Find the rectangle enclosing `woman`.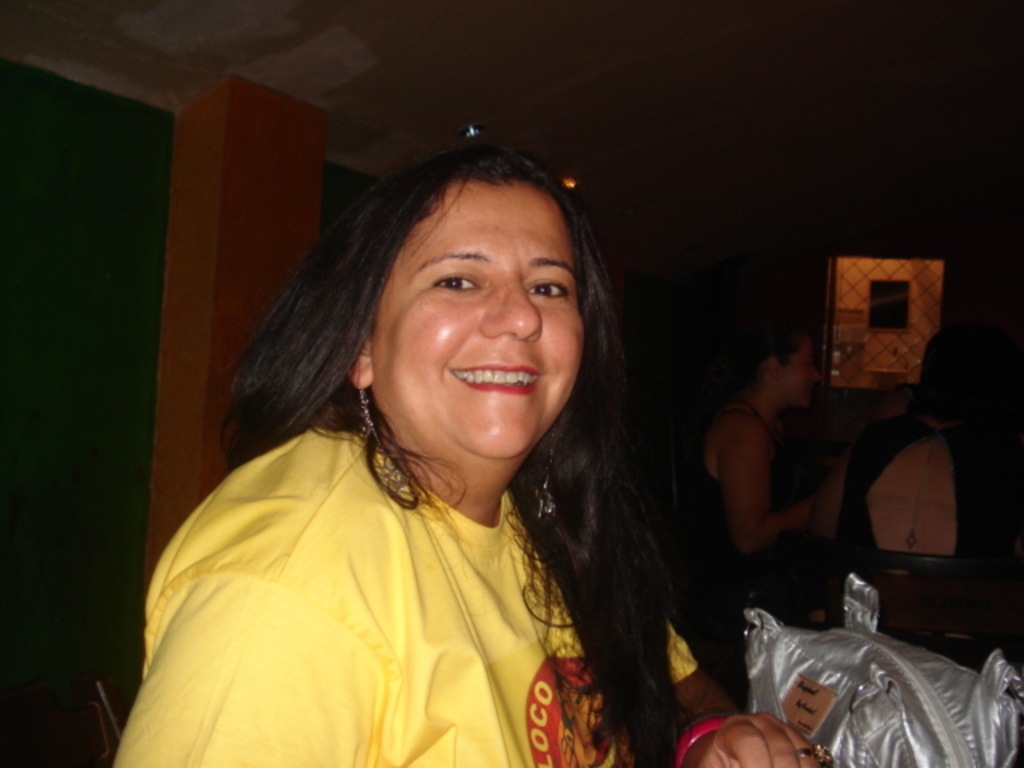
left=835, top=309, right=1008, bottom=598.
